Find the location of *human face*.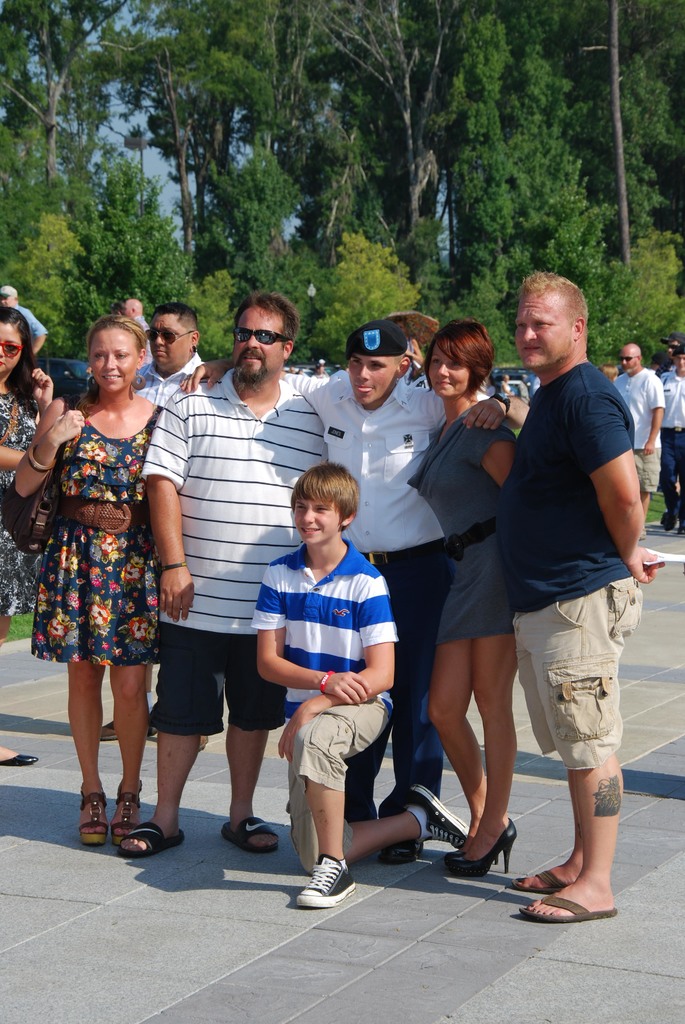
Location: <bbox>0, 323, 21, 380</bbox>.
